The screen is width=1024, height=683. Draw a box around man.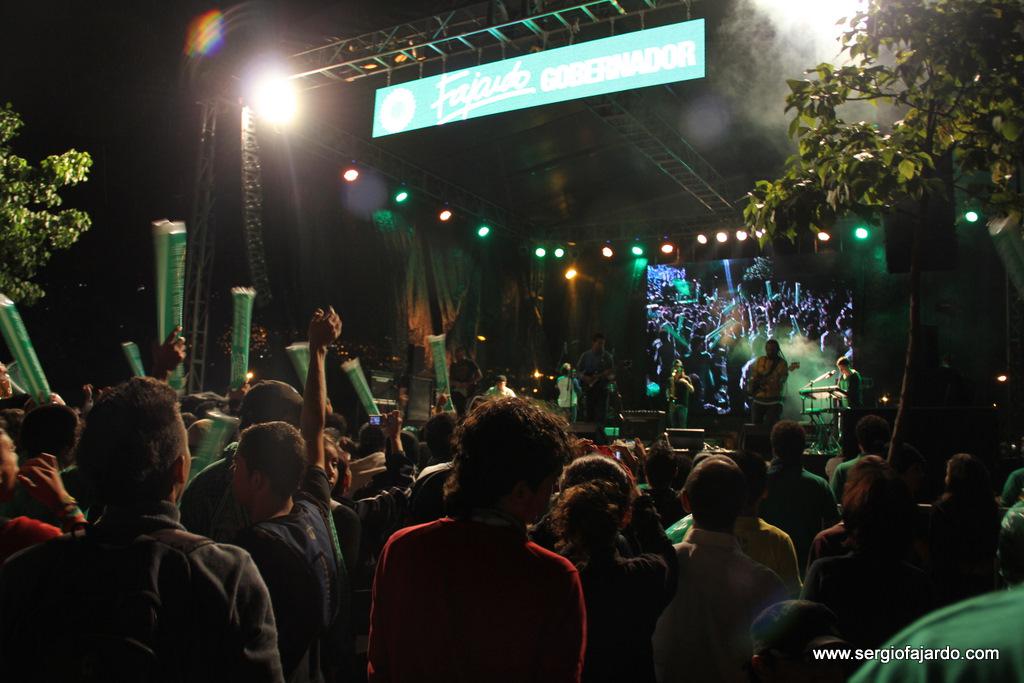
[left=839, top=354, right=865, bottom=459].
